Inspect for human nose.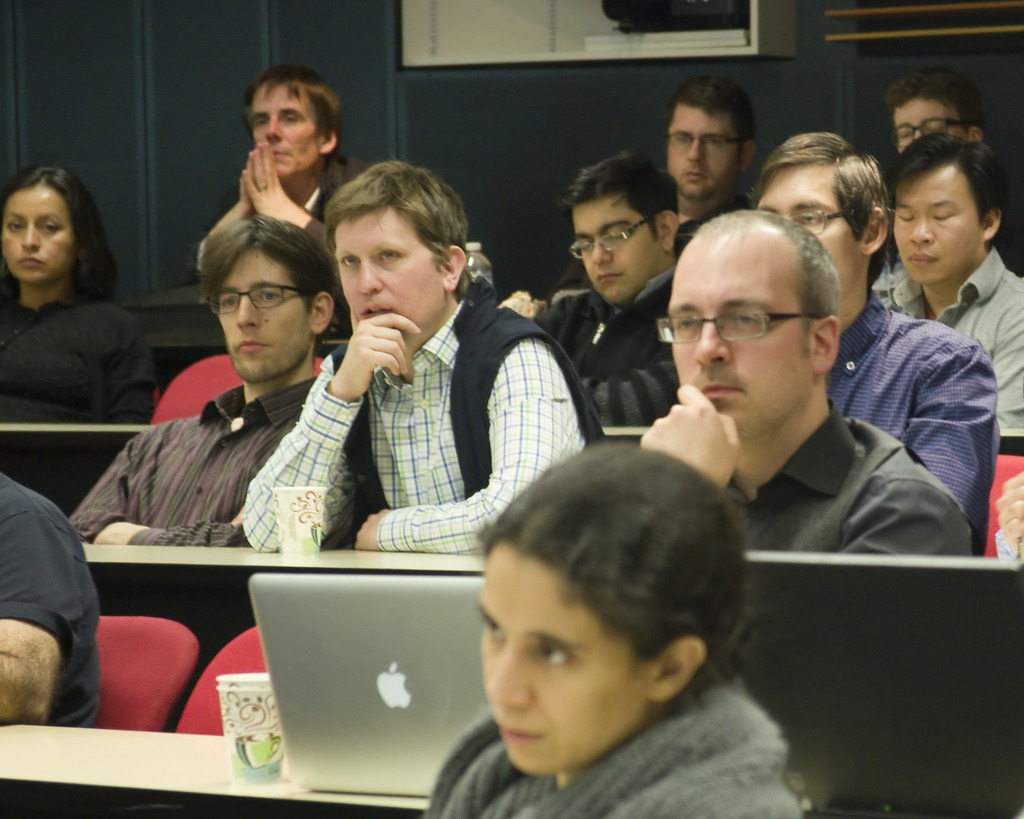
Inspection: [911,127,925,143].
